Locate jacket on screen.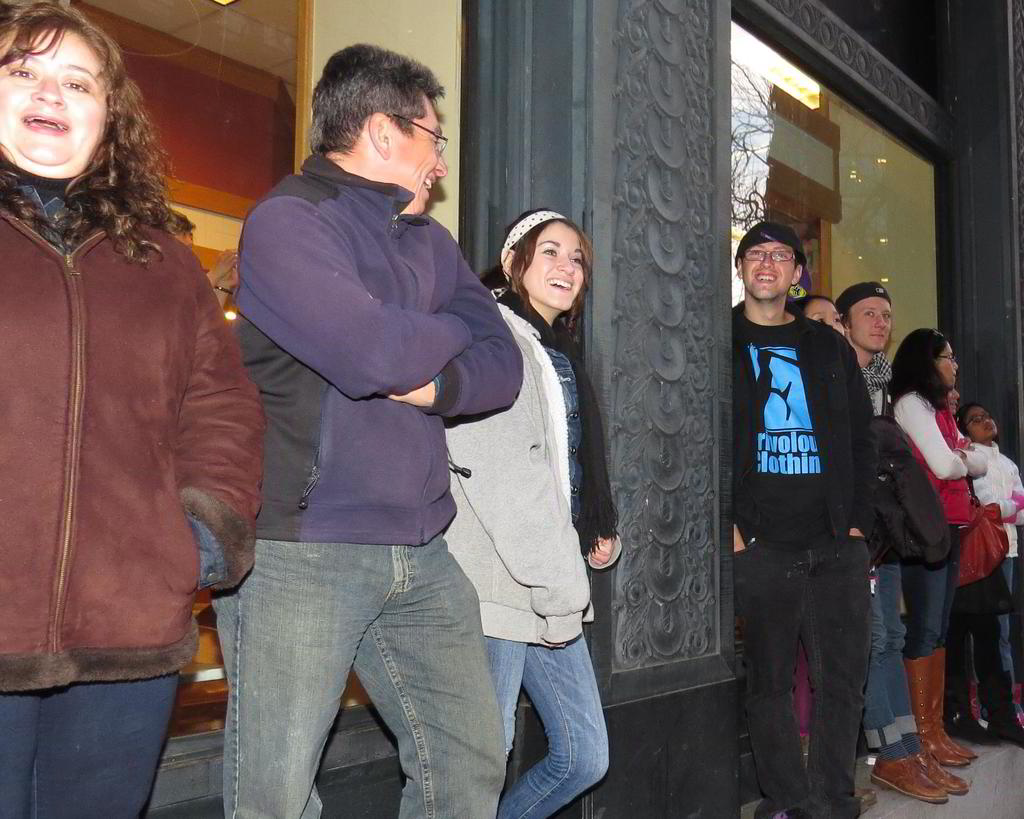
On screen at pyautogui.locateOnScreen(446, 306, 598, 646).
